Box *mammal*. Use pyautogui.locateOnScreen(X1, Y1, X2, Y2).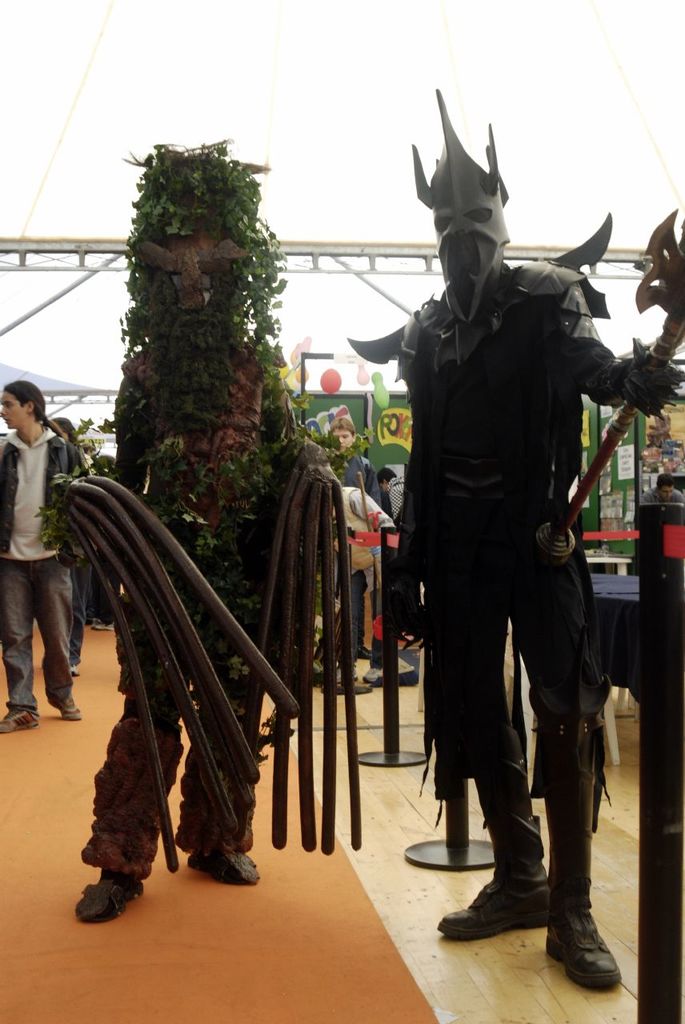
pyautogui.locateOnScreen(376, 116, 647, 946).
